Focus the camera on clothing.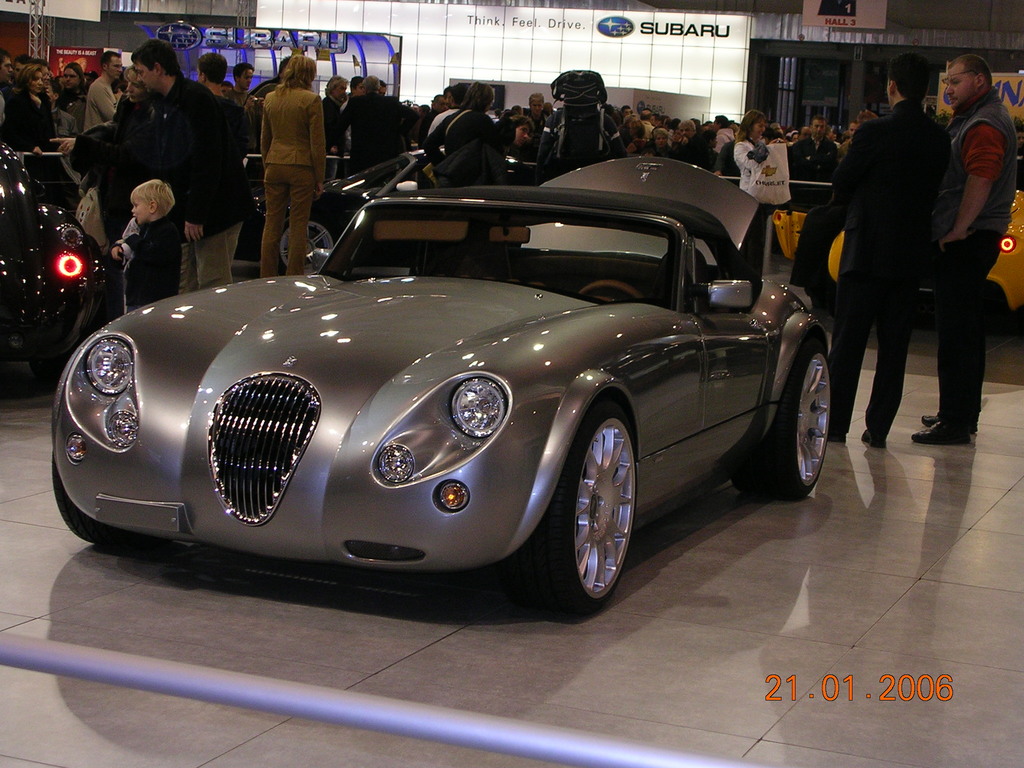
Focus region: x1=739 y1=137 x2=772 y2=207.
